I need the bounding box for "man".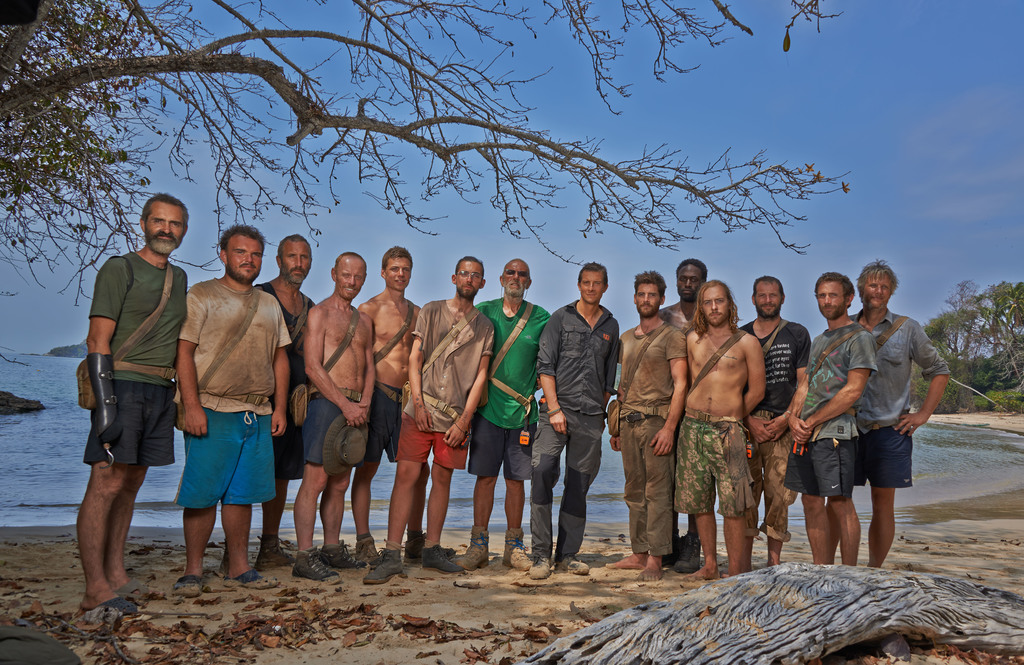
Here it is: [x1=653, y1=259, x2=708, y2=573].
